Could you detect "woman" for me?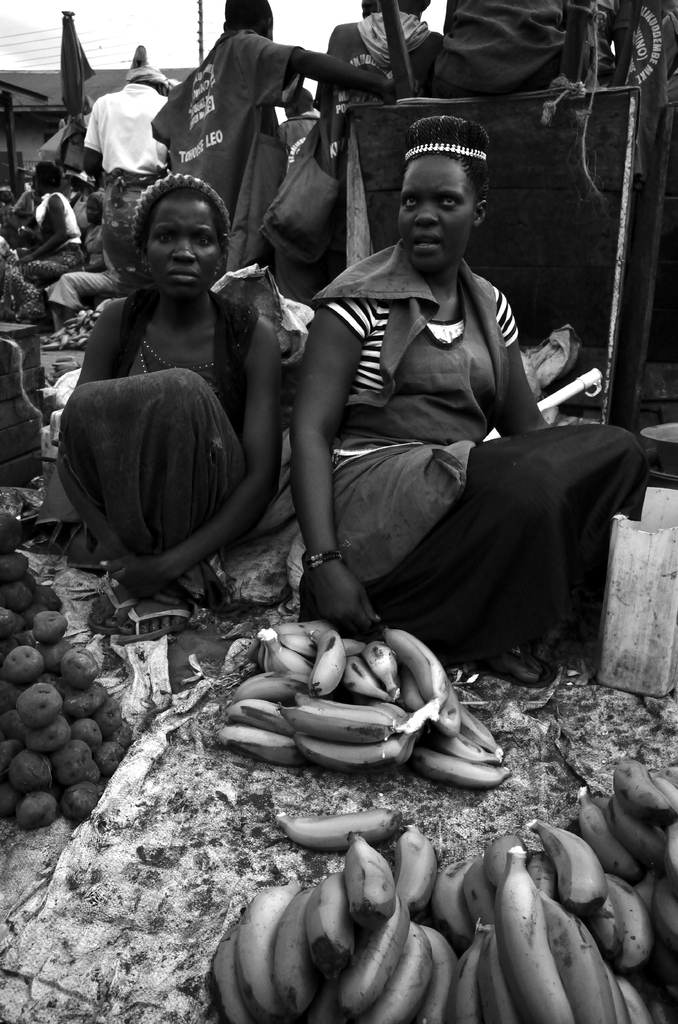
Detection result: [270,111,662,675].
